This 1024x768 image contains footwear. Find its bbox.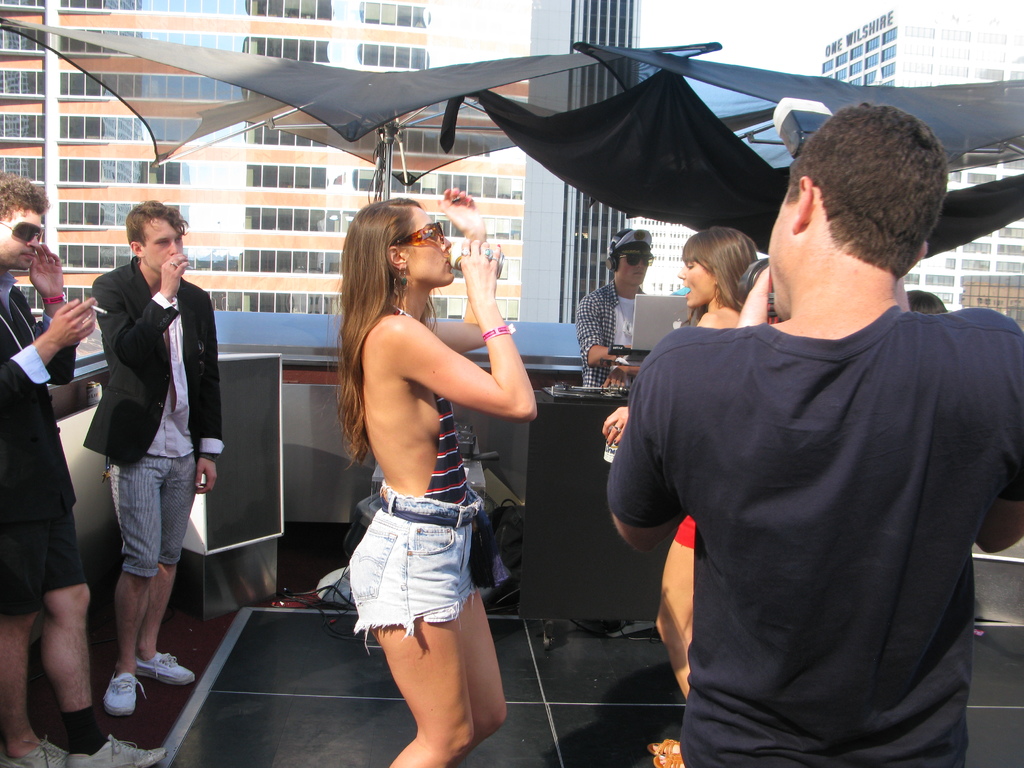
[136, 648, 198, 682].
